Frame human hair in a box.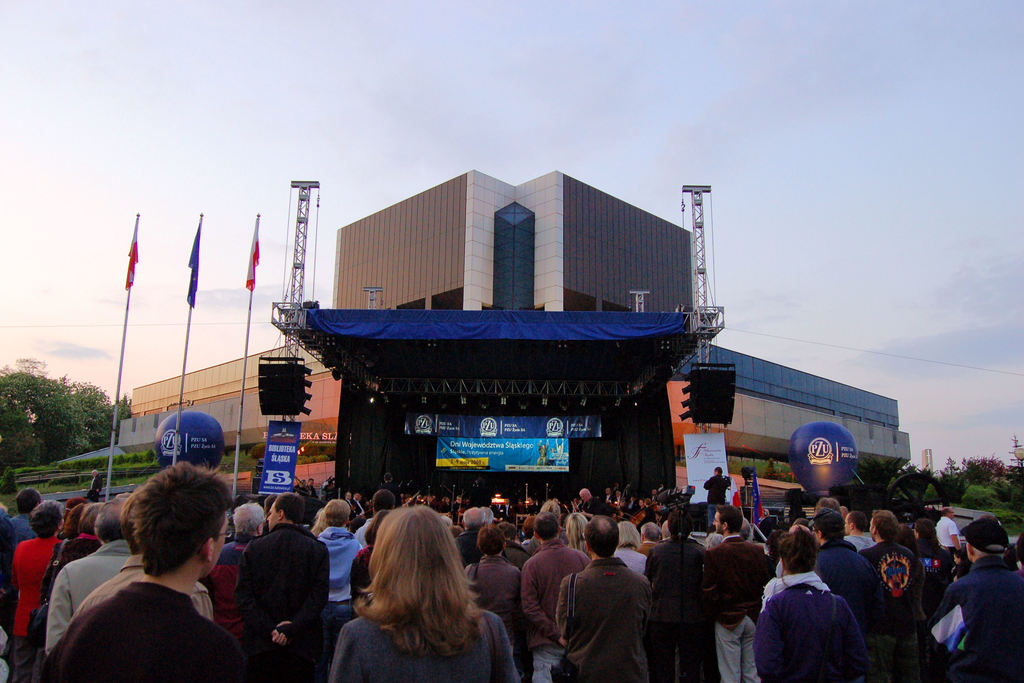
select_region(938, 509, 950, 514).
